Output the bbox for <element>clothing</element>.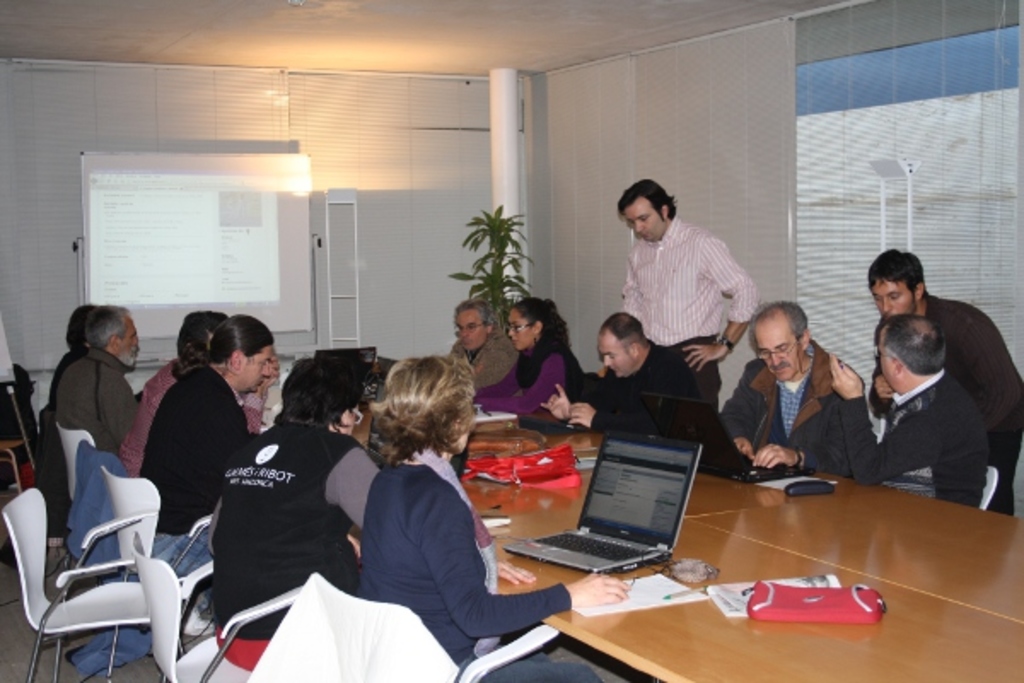
(left=575, top=338, right=734, bottom=464).
